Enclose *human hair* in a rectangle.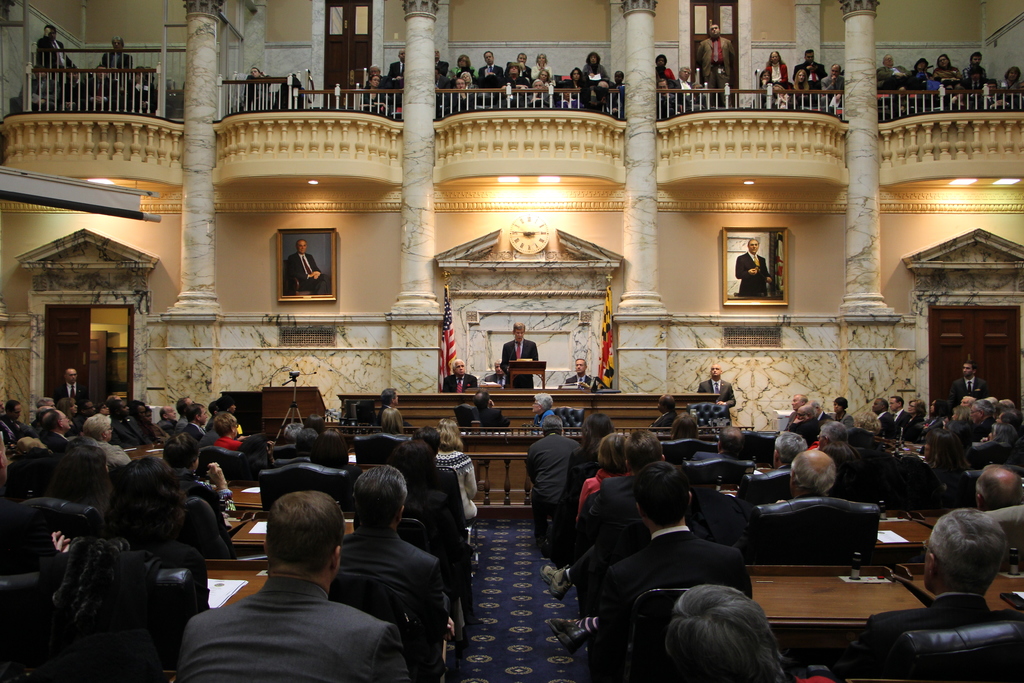
719:422:742:457.
